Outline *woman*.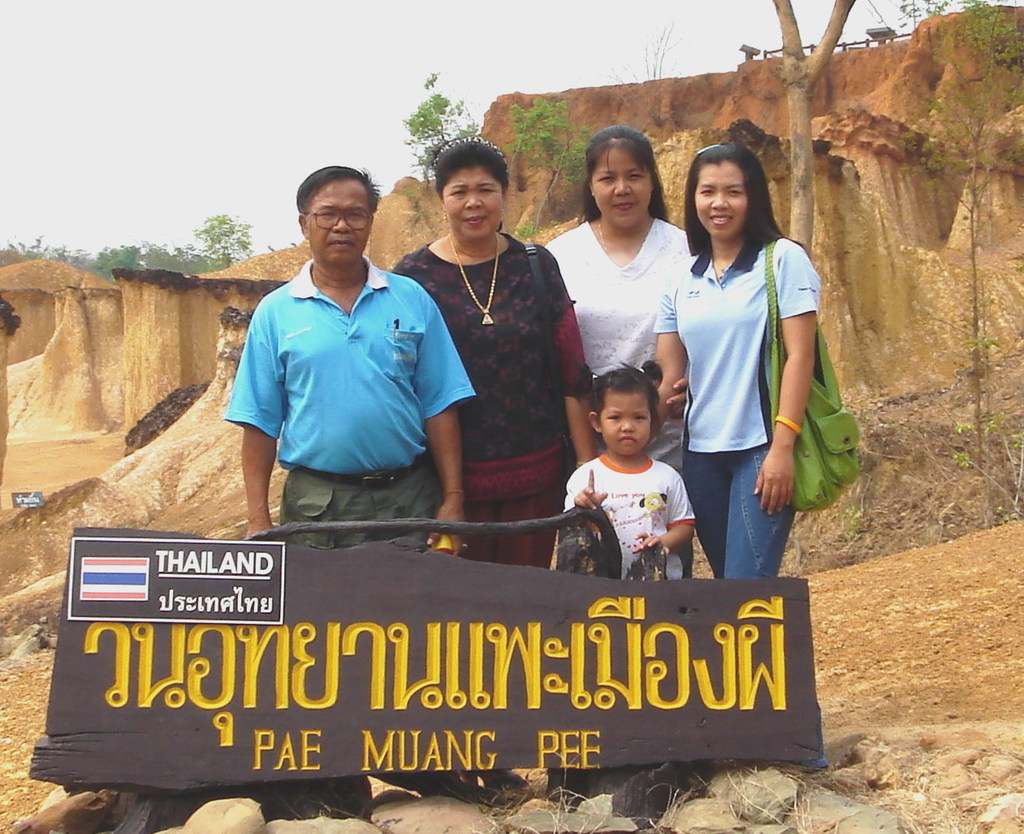
Outline: region(544, 121, 691, 580).
